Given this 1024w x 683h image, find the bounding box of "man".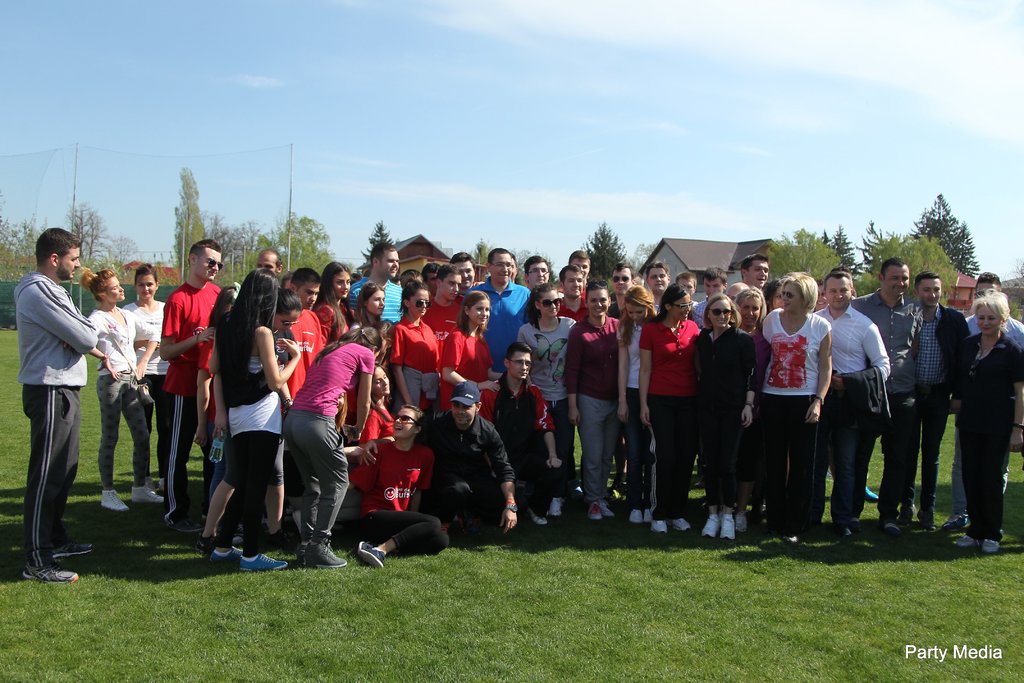
crop(349, 242, 416, 424).
